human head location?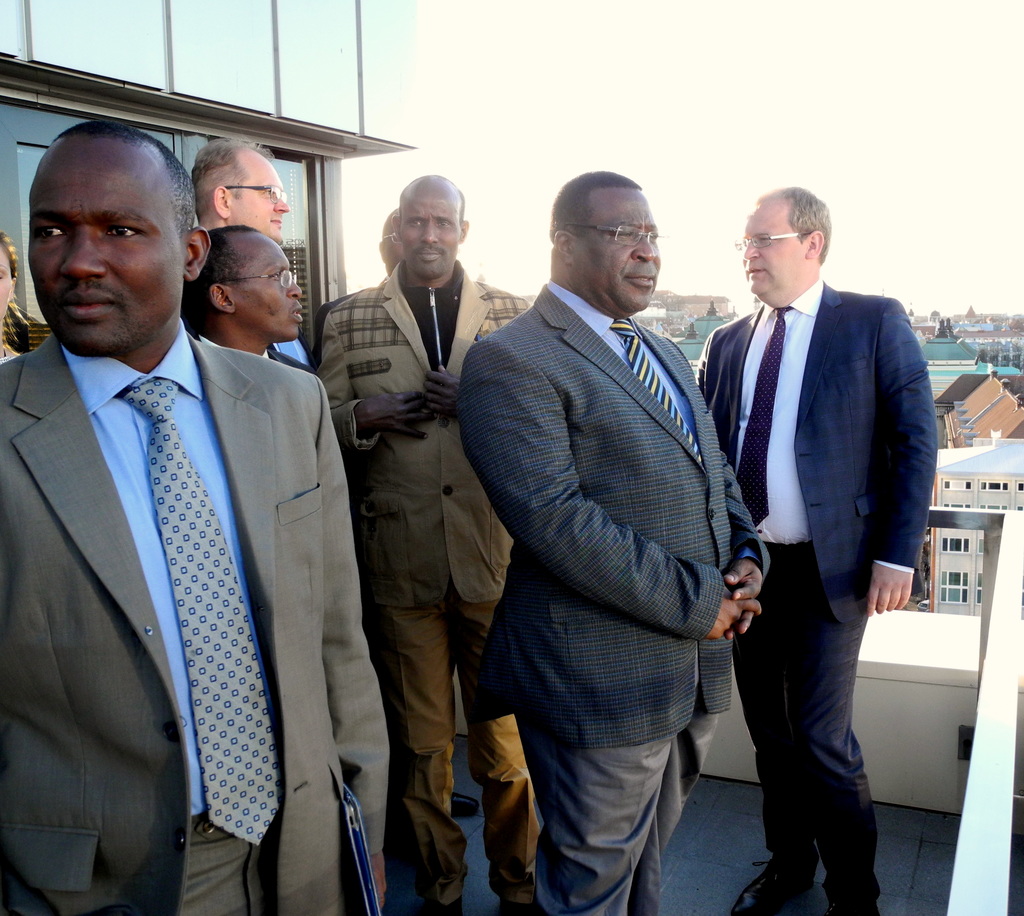
<bbox>0, 225, 22, 348</bbox>
